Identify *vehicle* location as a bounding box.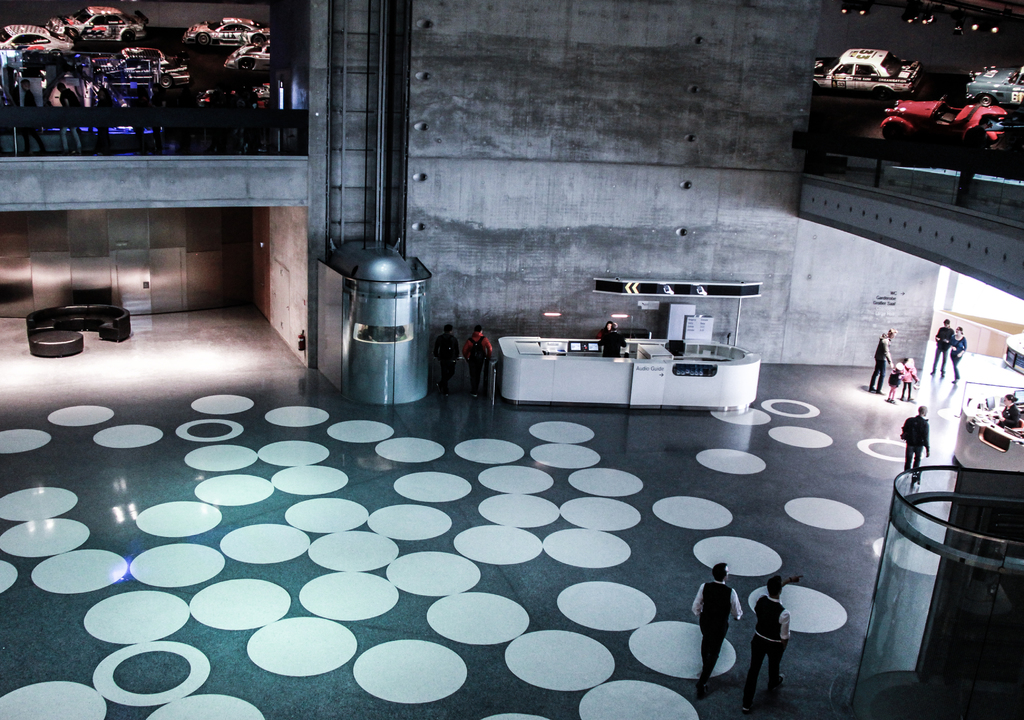
0/22/70/56.
